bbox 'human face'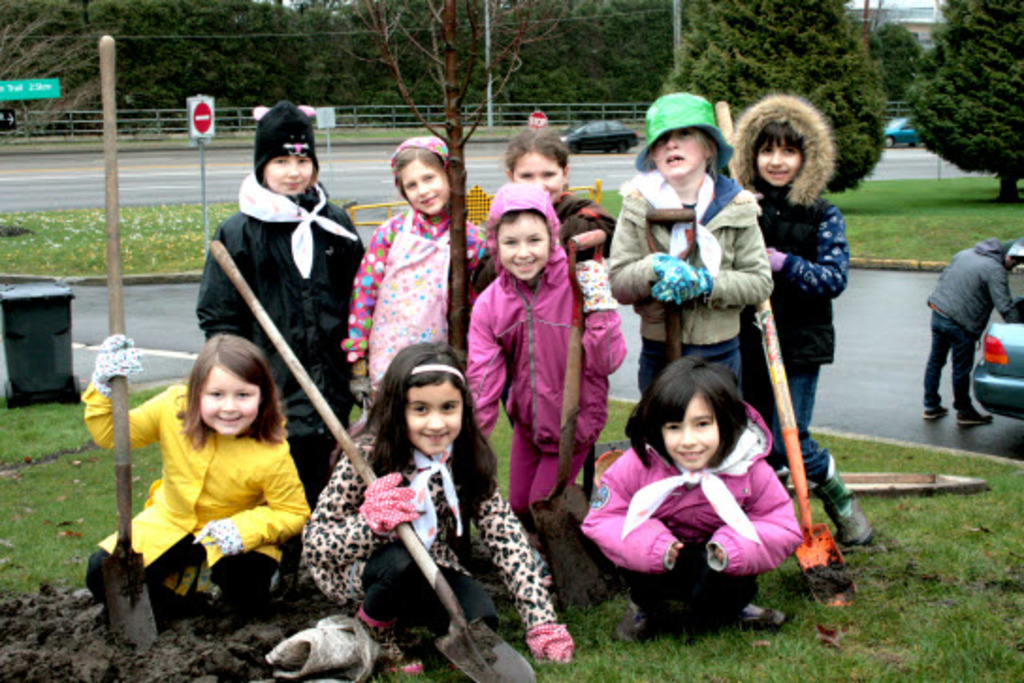
397 158 450 214
